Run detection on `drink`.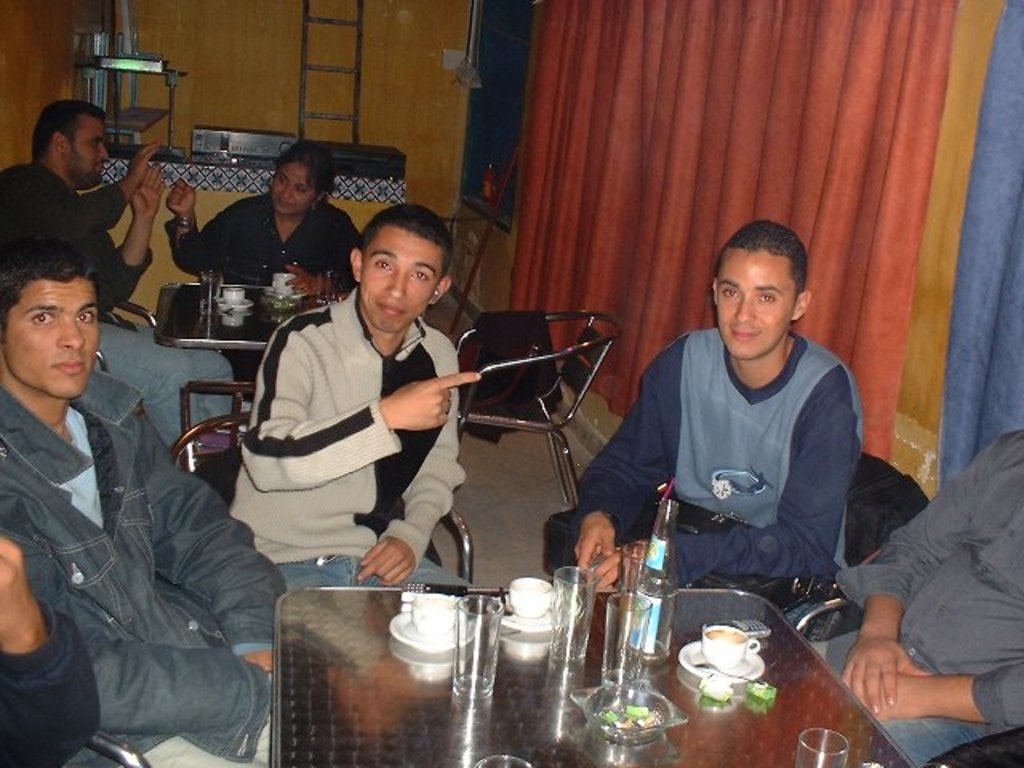
Result: (706, 626, 746, 650).
